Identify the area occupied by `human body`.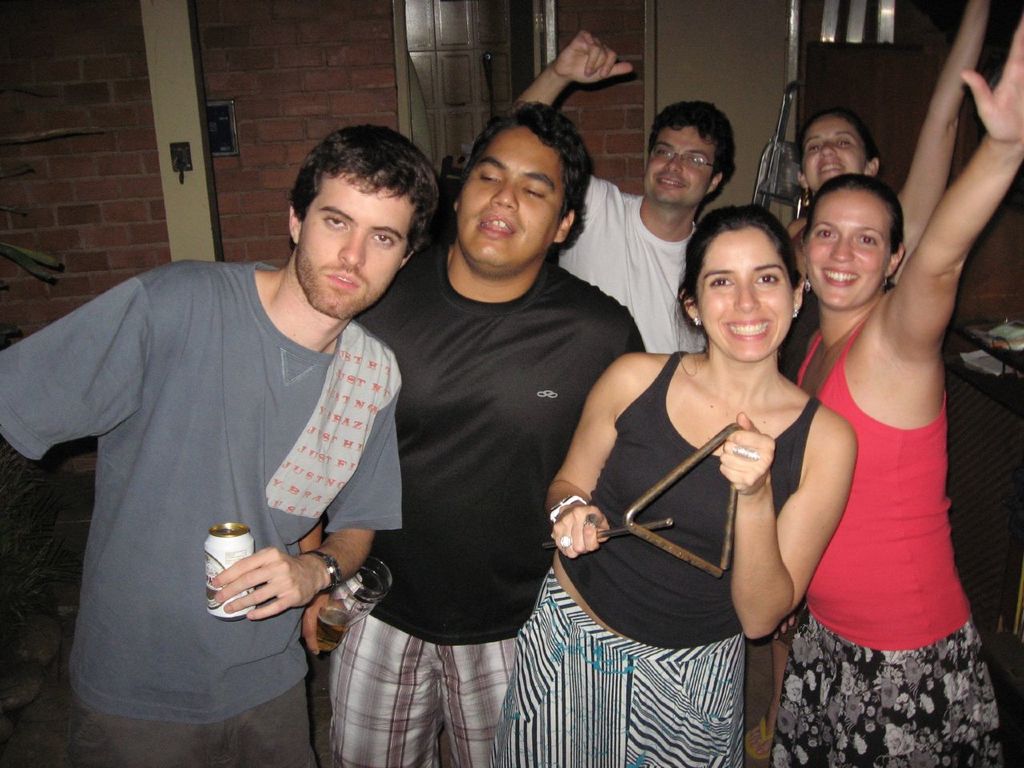
Area: bbox(563, 201, 846, 751).
